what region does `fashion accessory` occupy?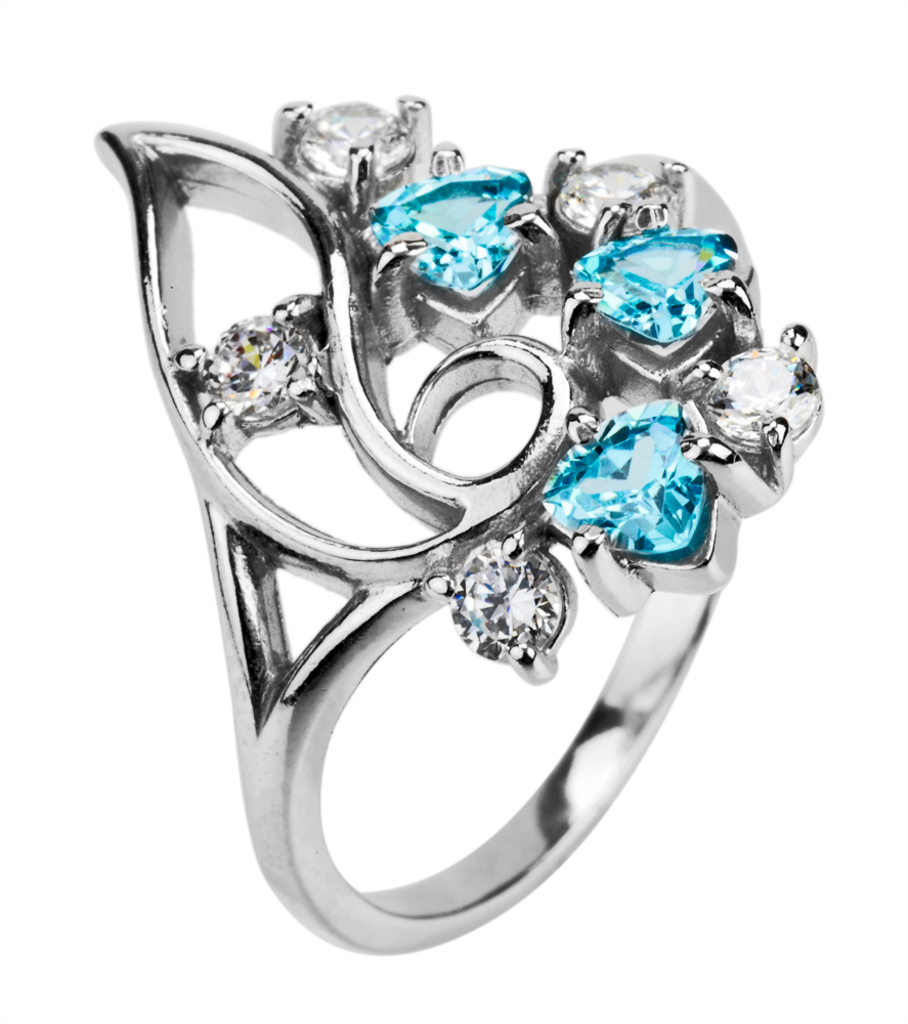
BBox(91, 92, 824, 956).
